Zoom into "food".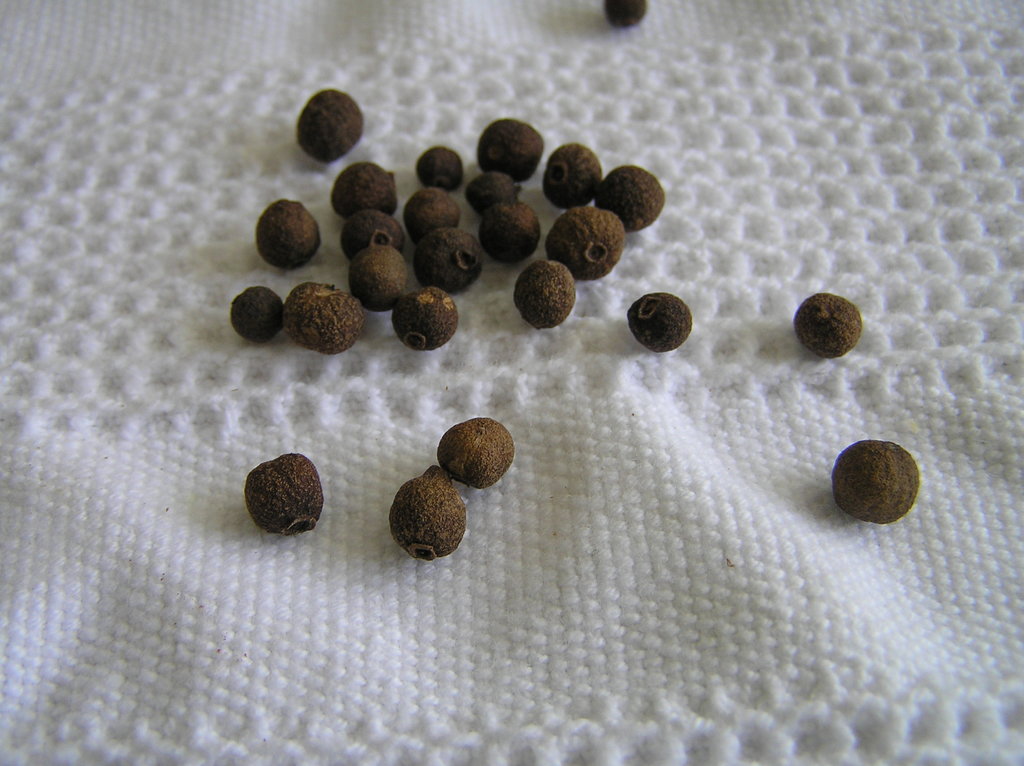
Zoom target: pyautogui.locateOnScreen(479, 203, 543, 267).
